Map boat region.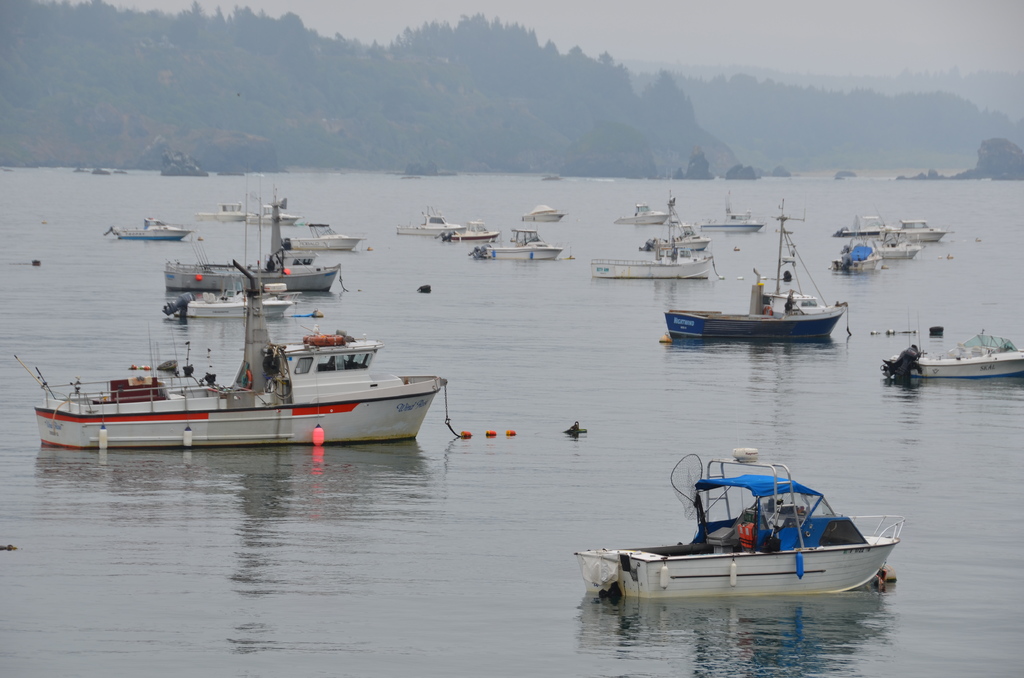
Mapped to <box>875,240,933,255</box>.
